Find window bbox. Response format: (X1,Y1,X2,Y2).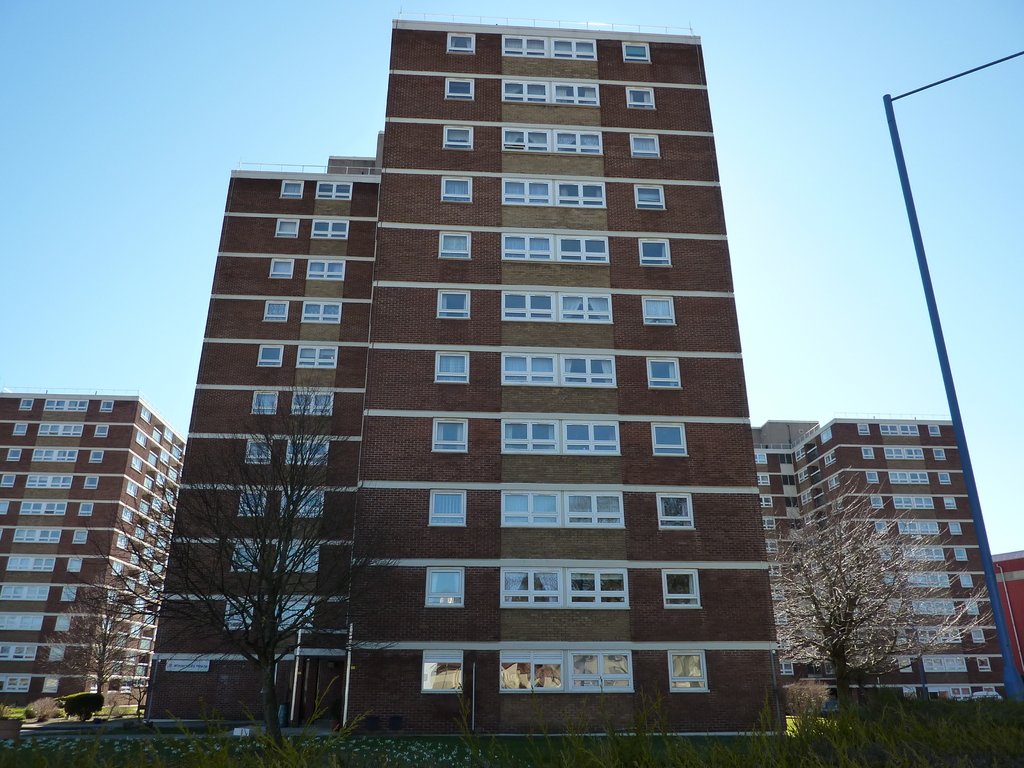
(796,447,804,461).
